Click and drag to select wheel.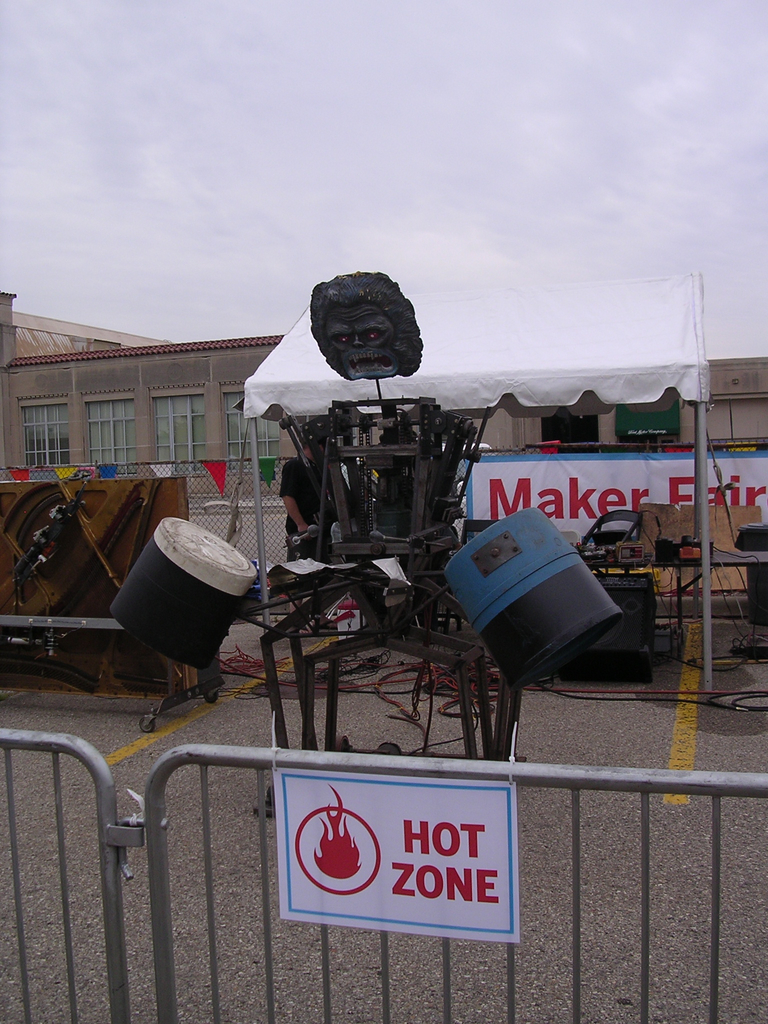
Selection: rect(138, 719, 161, 740).
